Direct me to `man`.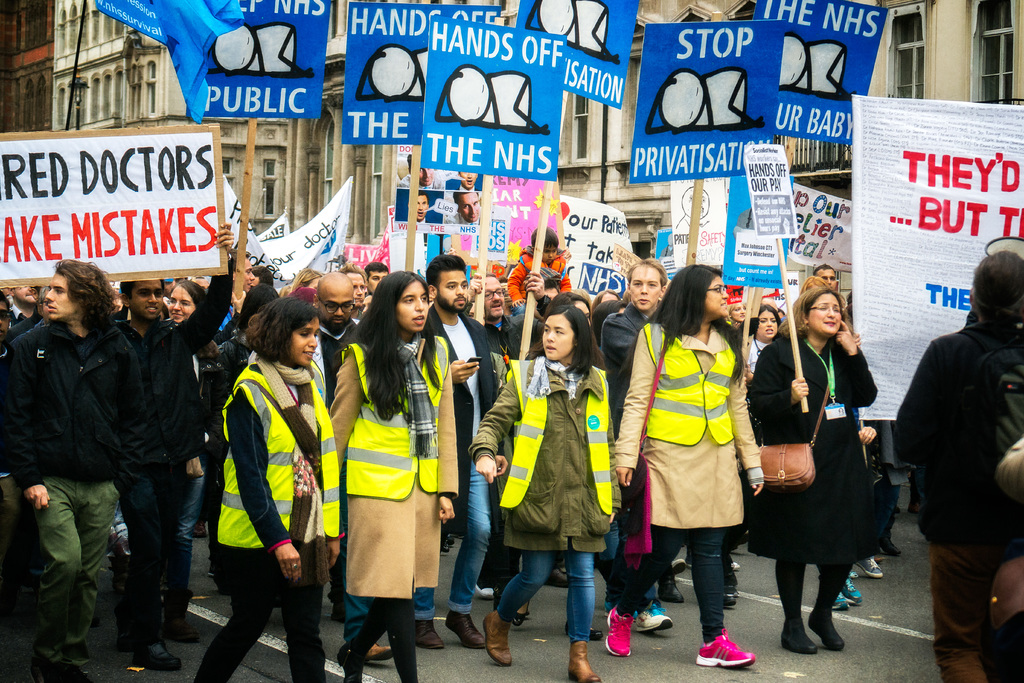
Direction: [x1=459, y1=269, x2=555, y2=366].
